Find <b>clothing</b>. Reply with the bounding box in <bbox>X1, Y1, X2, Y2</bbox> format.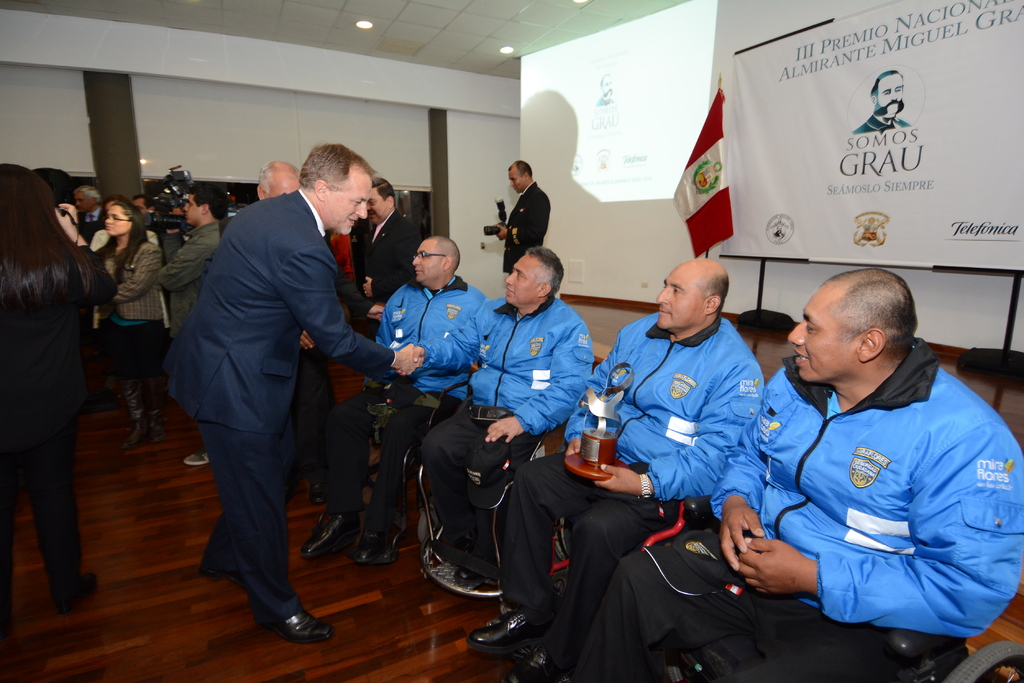
<bbox>489, 303, 764, 682</bbox>.
